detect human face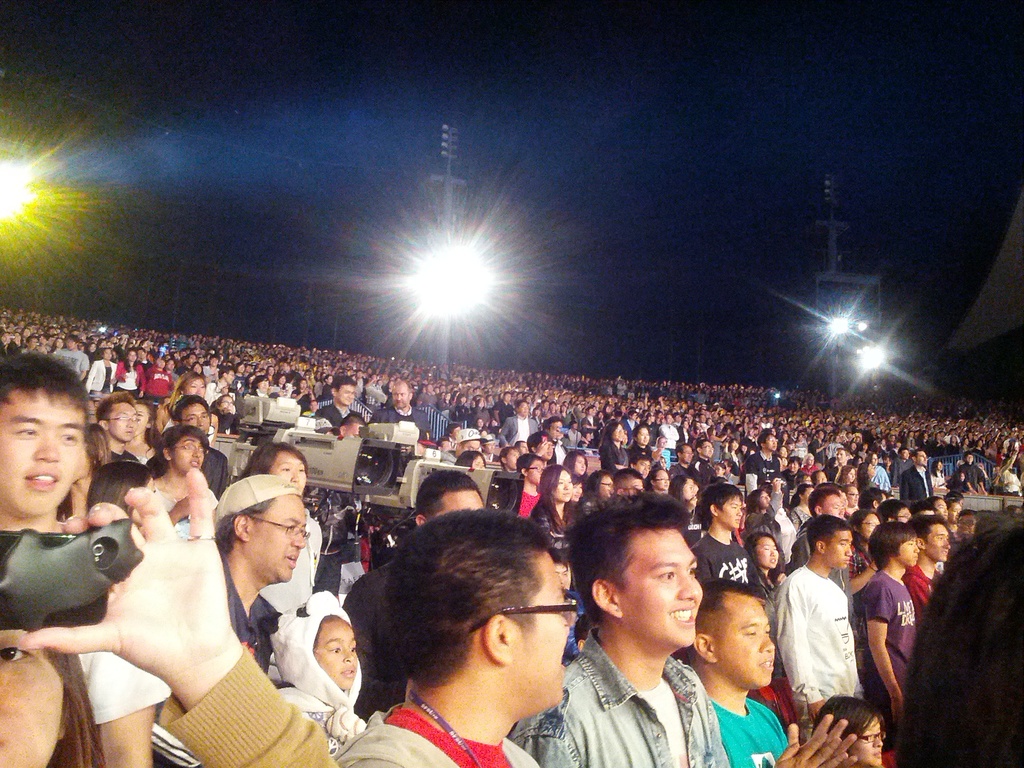
bbox=[966, 455, 973, 463]
